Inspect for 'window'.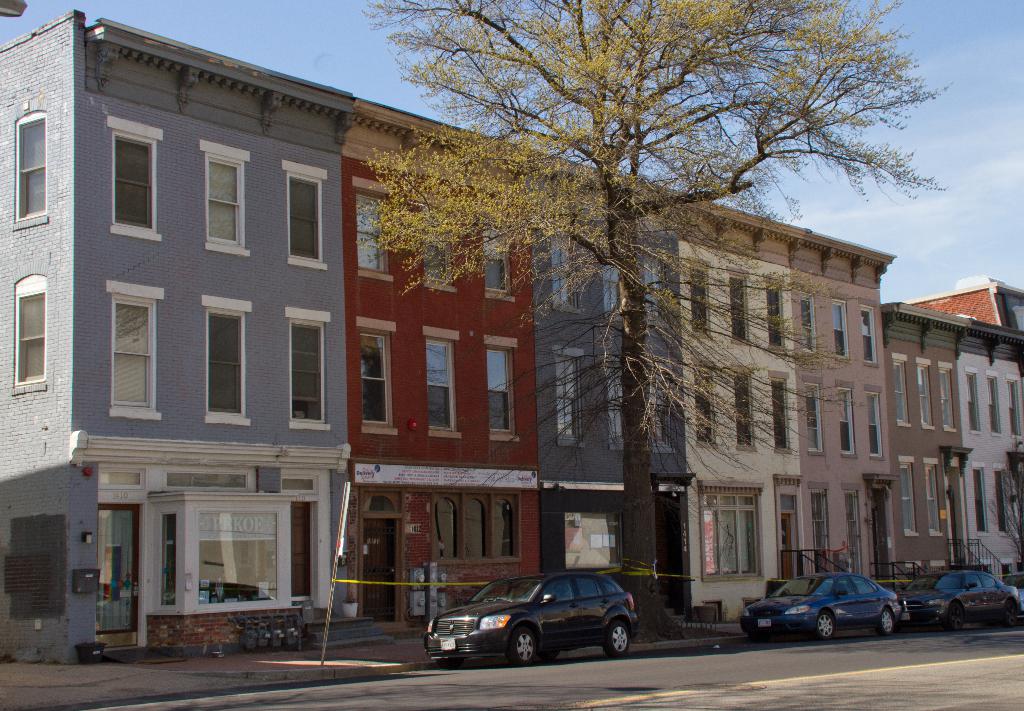
Inspection: (367, 338, 398, 432).
